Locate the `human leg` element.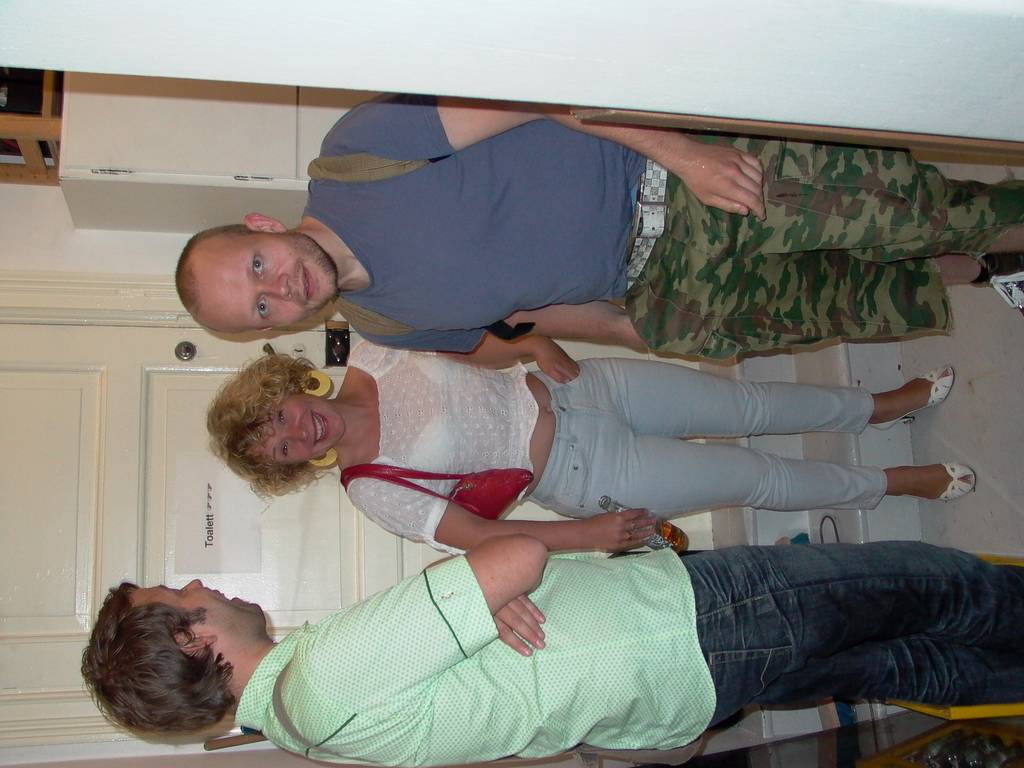
Element bbox: region(627, 255, 1020, 355).
